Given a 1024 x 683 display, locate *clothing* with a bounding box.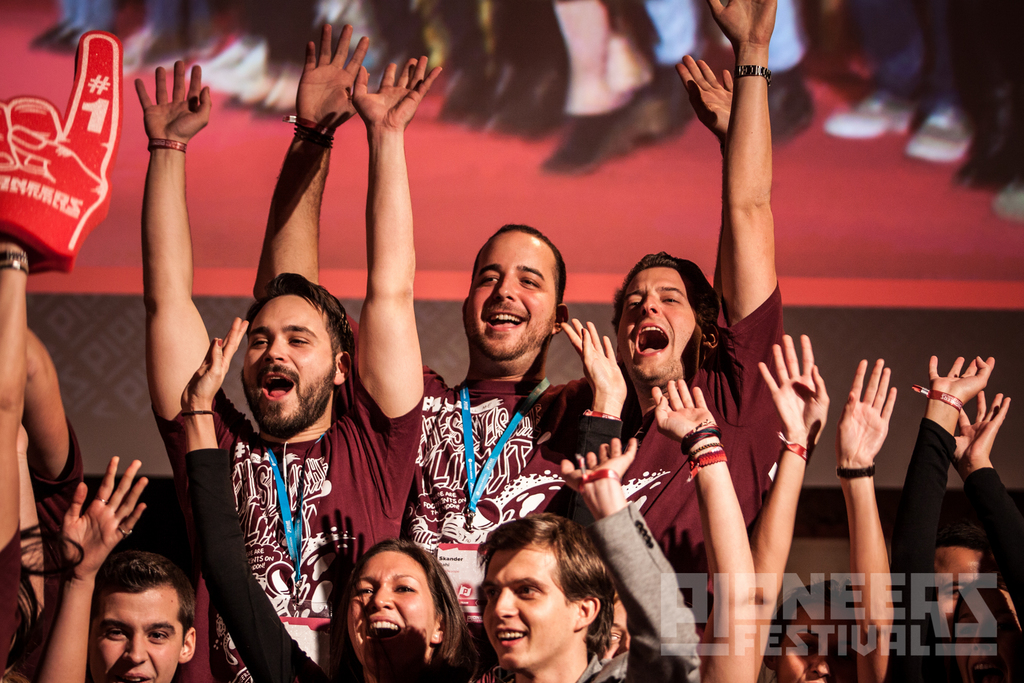
Located: {"x1": 237, "y1": 0, "x2": 323, "y2": 71}.
